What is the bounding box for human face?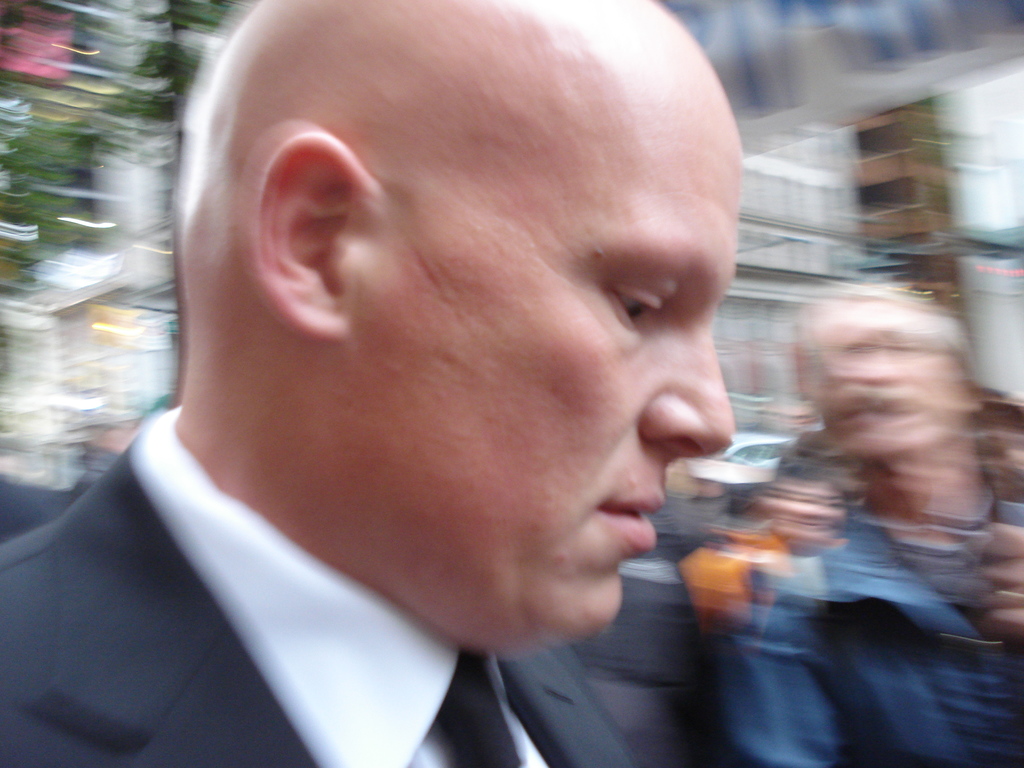
Rect(358, 74, 740, 637).
